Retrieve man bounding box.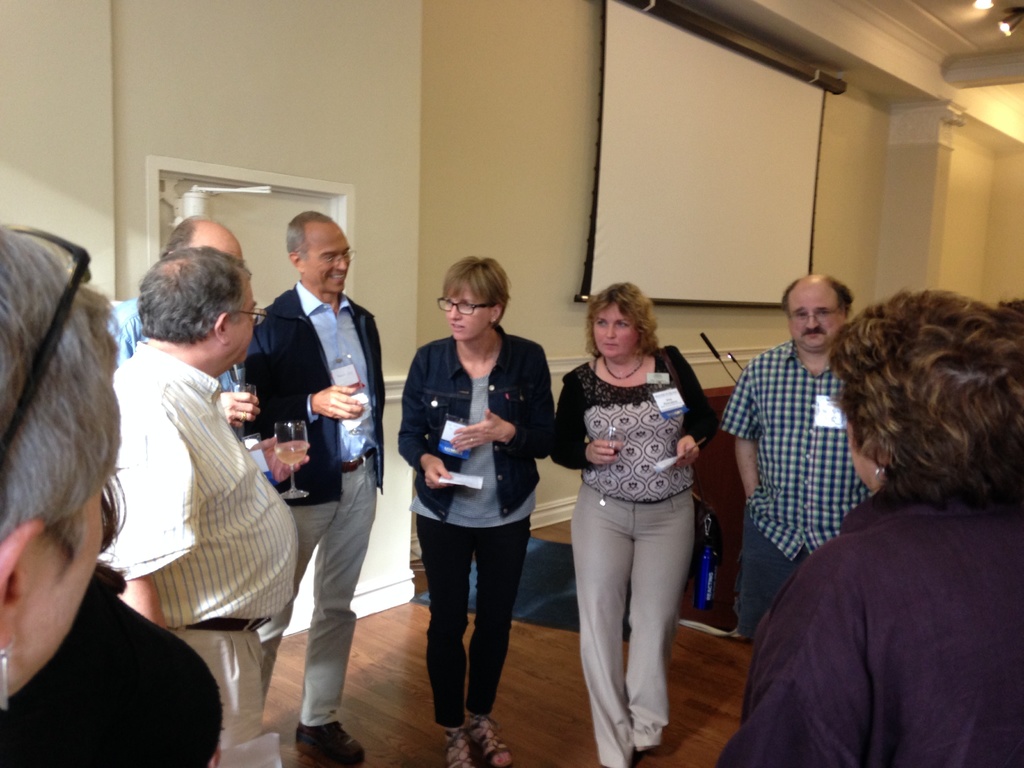
Bounding box: [719, 270, 881, 644].
